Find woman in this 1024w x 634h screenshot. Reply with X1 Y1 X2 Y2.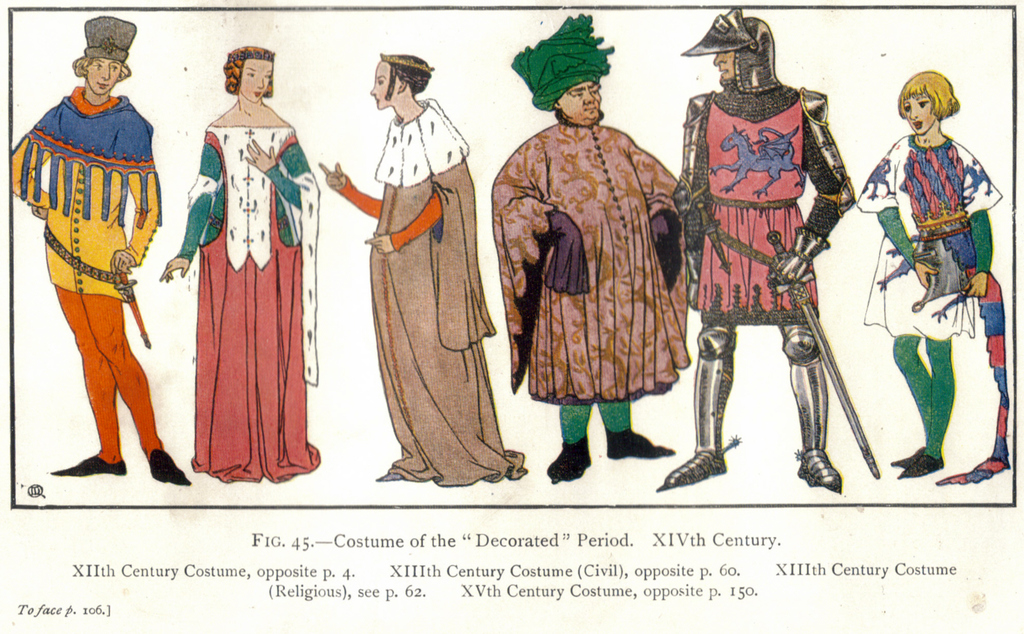
856 71 1012 490.
